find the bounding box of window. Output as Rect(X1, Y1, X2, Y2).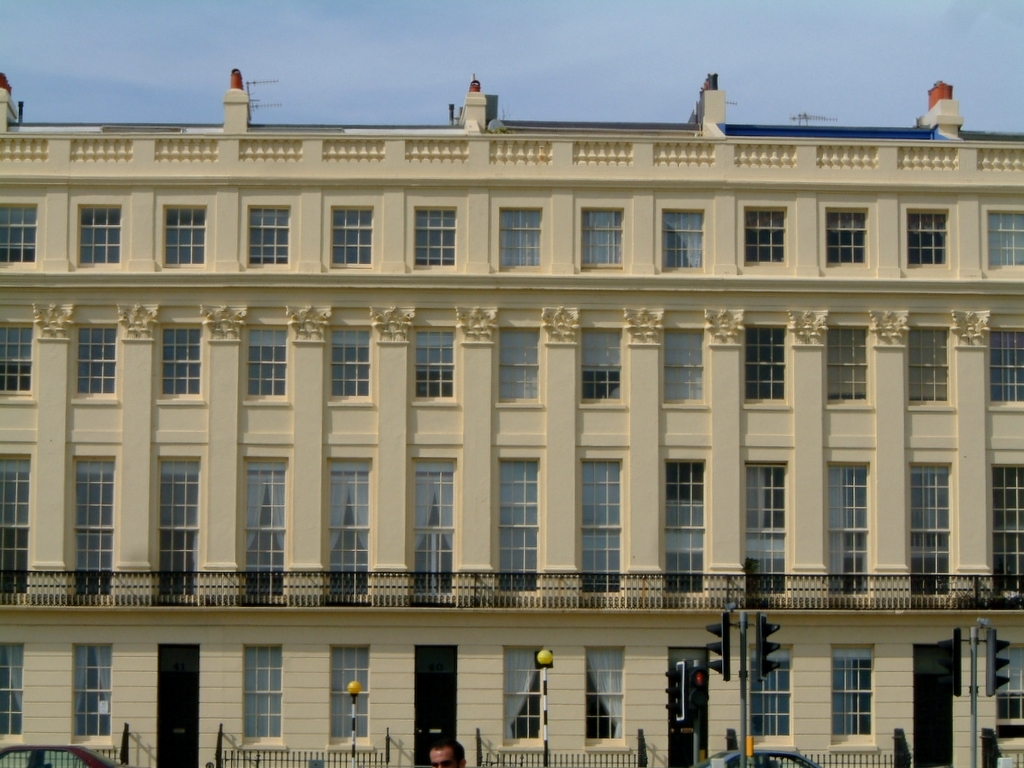
Rect(991, 327, 1023, 408).
